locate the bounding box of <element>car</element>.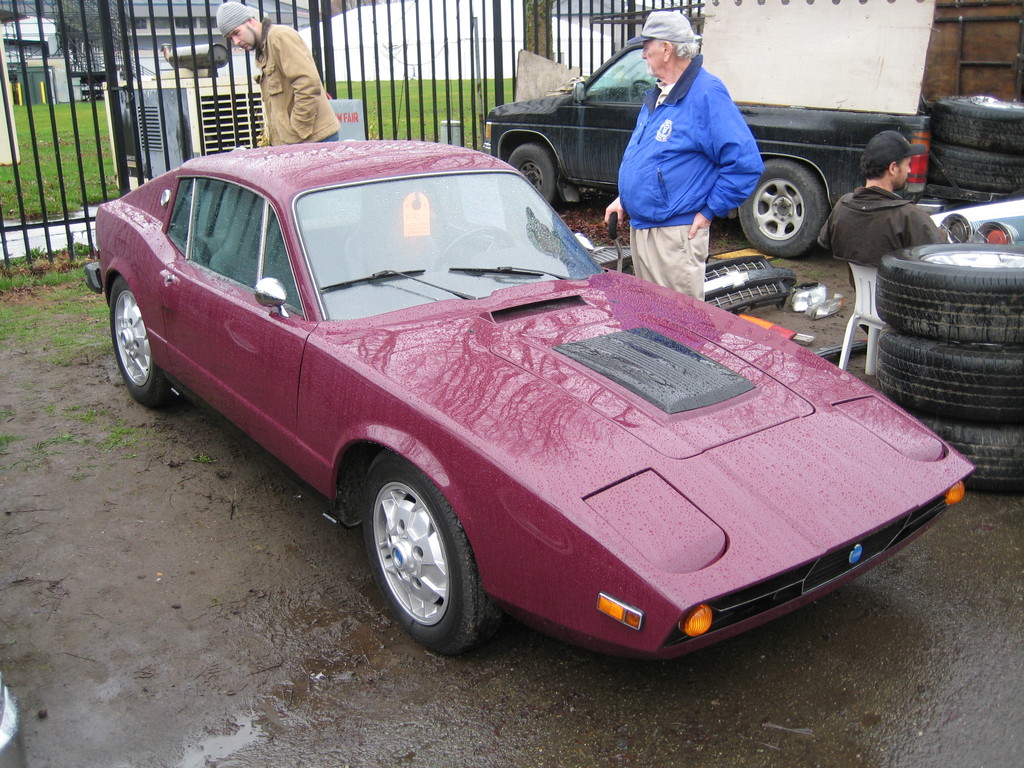
Bounding box: select_region(104, 154, 936, 662).
